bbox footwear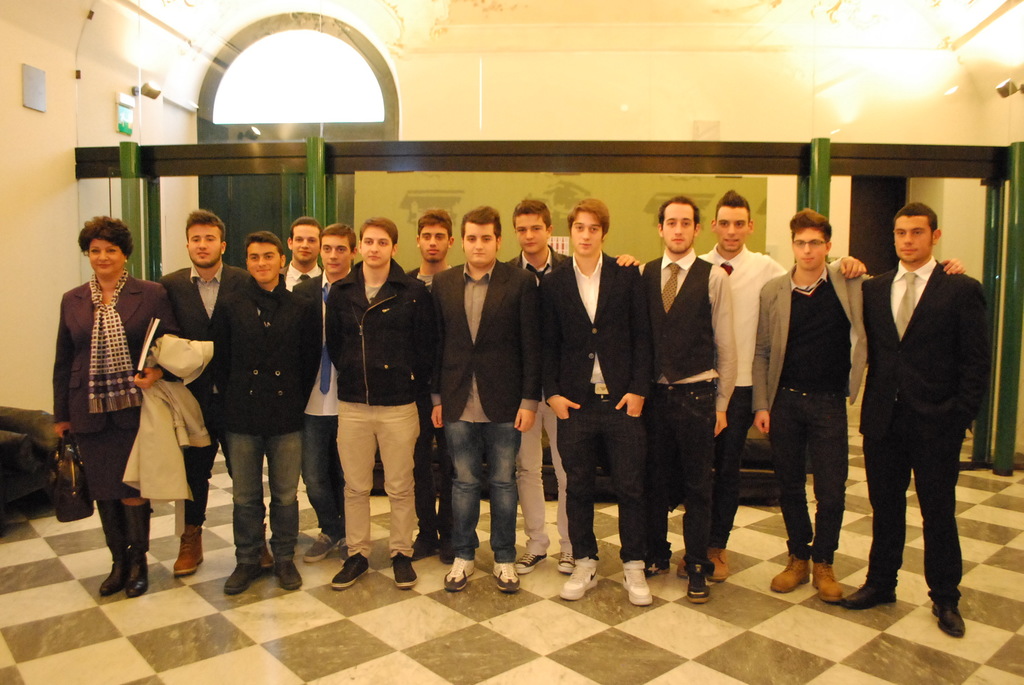
locate(390, 556, 417, 587)
